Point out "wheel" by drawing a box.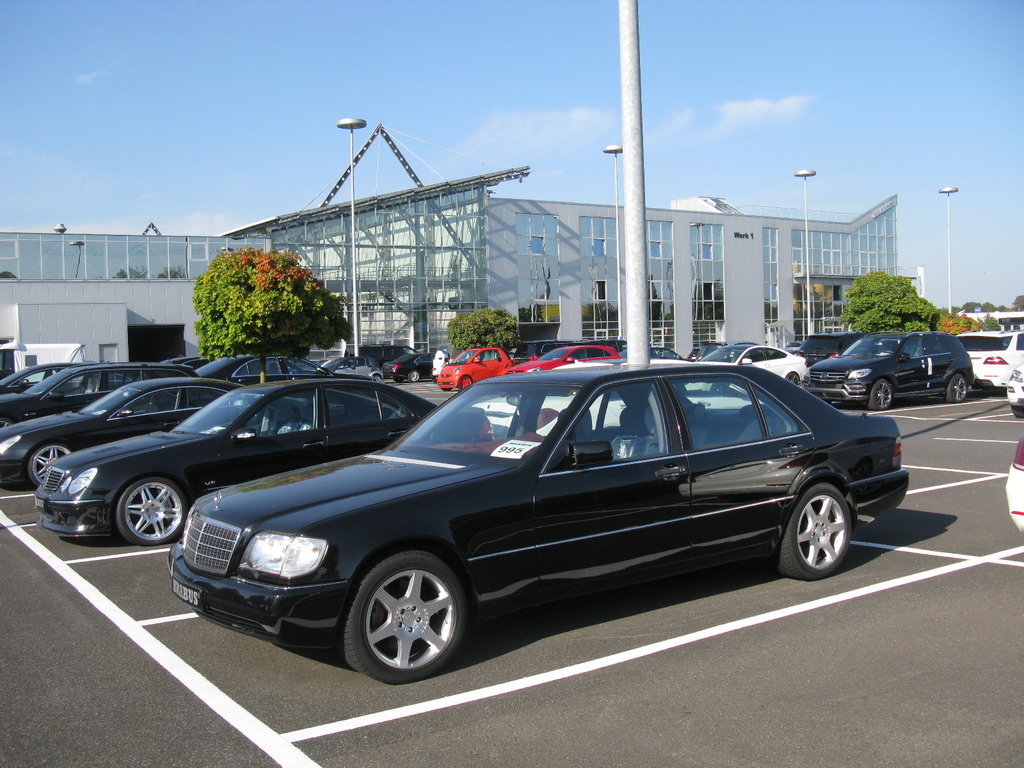
(779, 484, 857, 579).
